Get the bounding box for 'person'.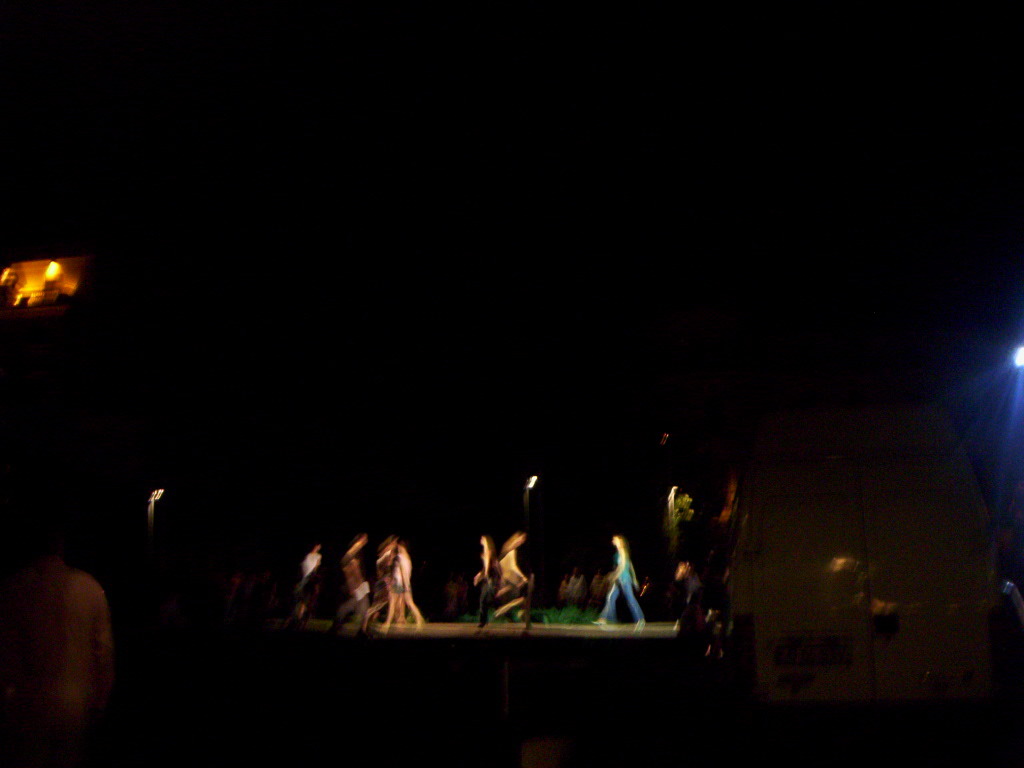
<region>367, 532, 406, 625</region>.
